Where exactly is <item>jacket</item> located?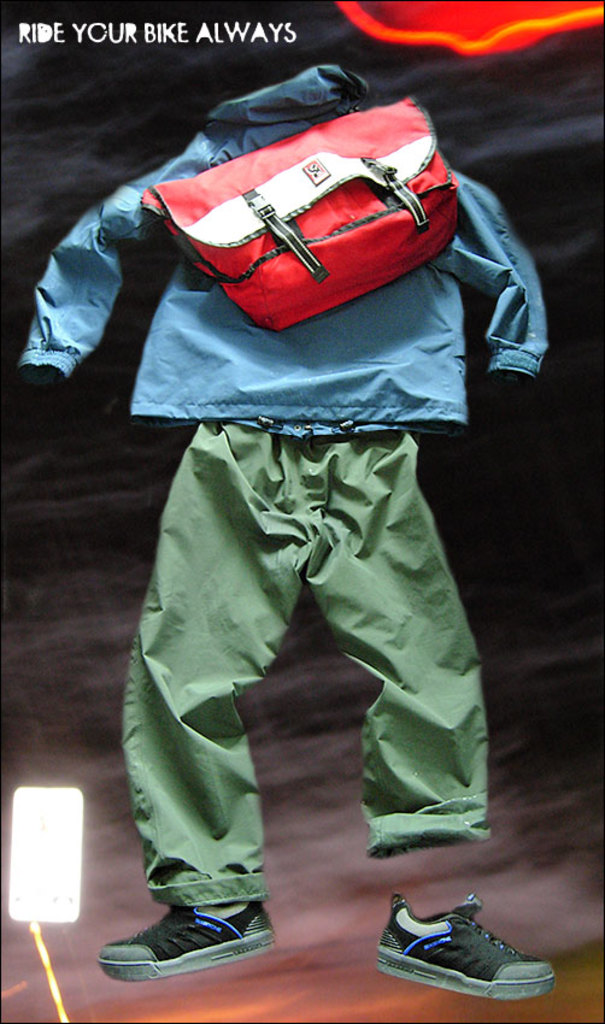
Its bounding box is rect(19, 64, 544, 434).
